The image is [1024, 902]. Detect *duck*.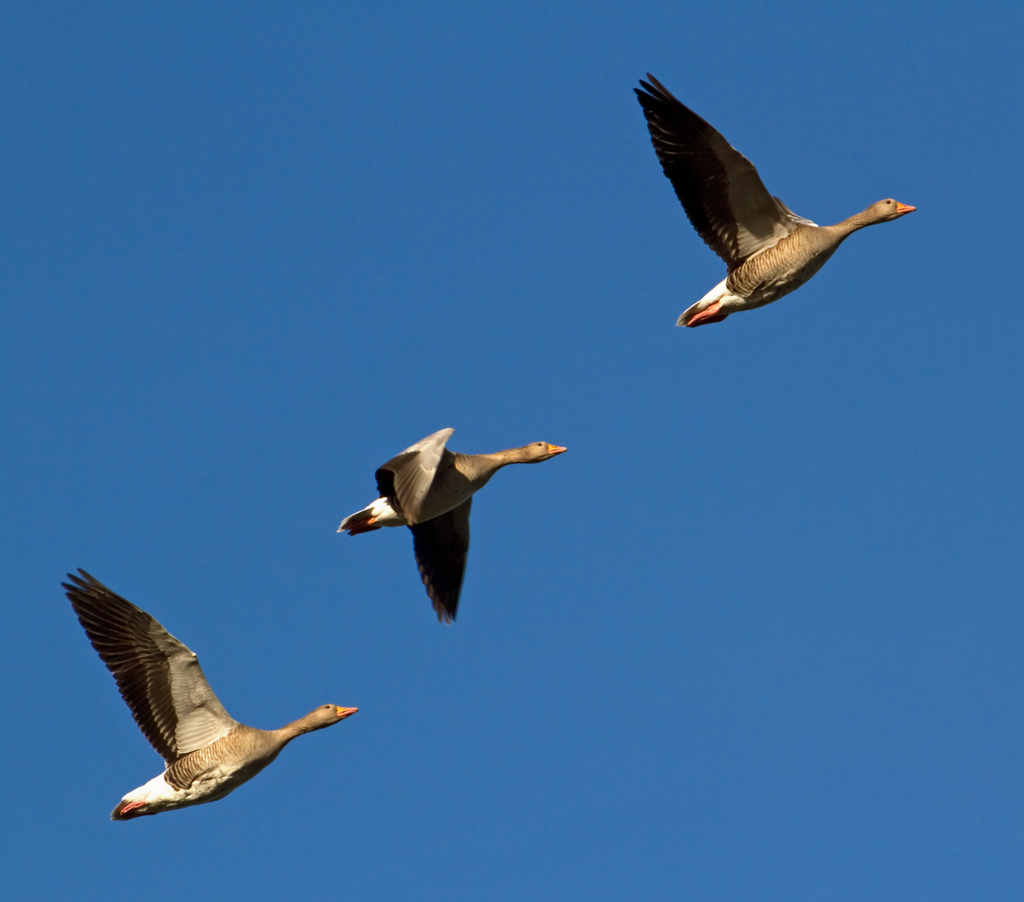
Detection: 330 422 564 620.
